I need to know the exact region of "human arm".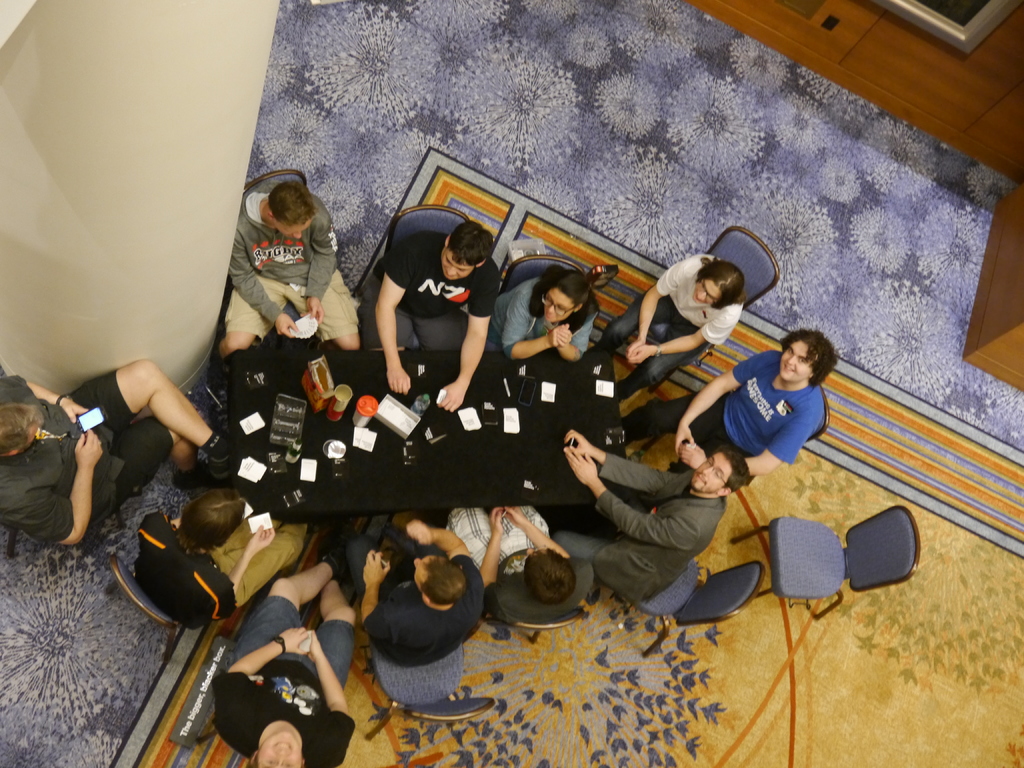
Region: 481, 504, 495, 585.
